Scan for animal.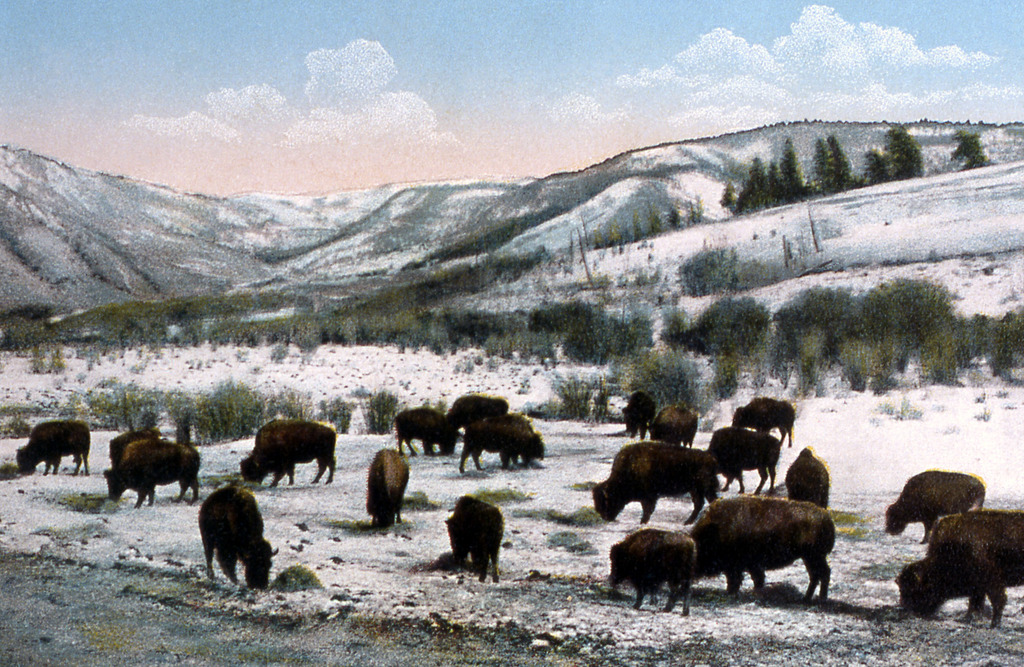
Scan result: crop(621, 389, 656, 438).
